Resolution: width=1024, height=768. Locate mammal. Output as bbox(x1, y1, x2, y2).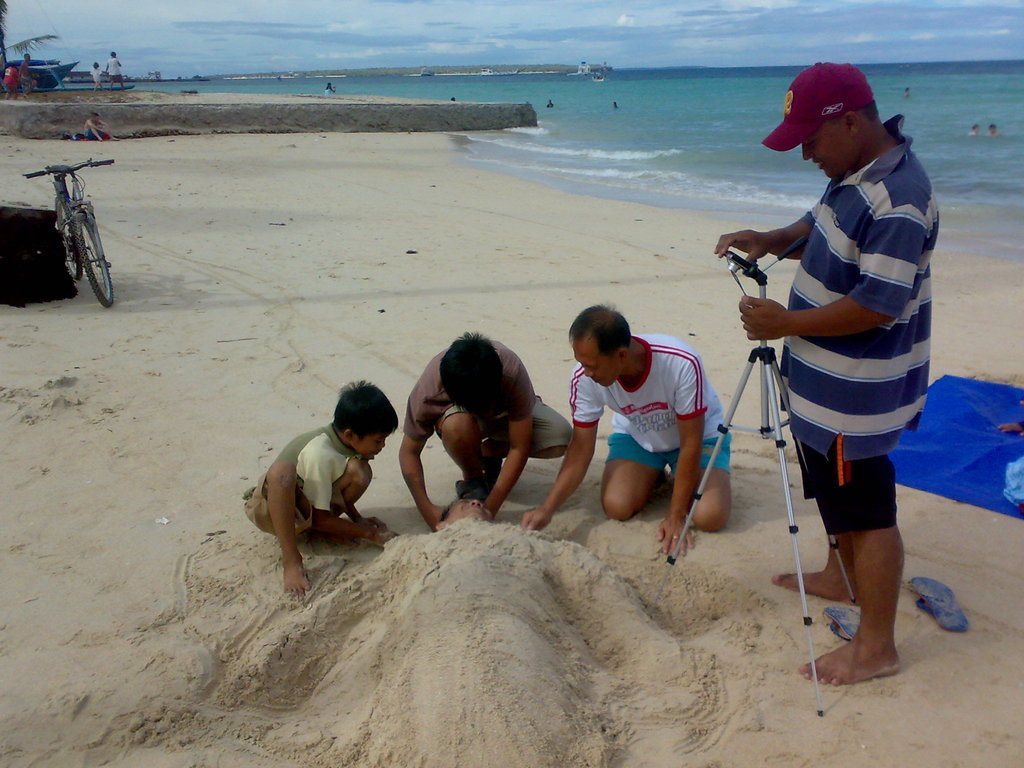
bbox(395, 328, 576, 524).
